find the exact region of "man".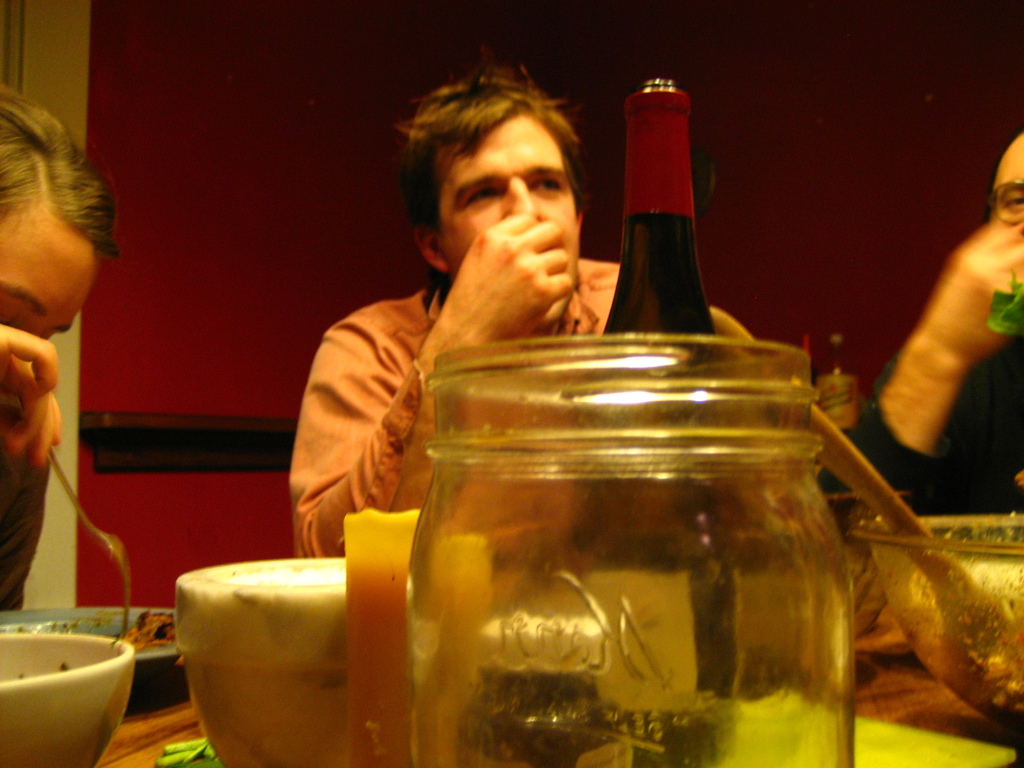
Exact region: region(271, 102, 617, 536).
